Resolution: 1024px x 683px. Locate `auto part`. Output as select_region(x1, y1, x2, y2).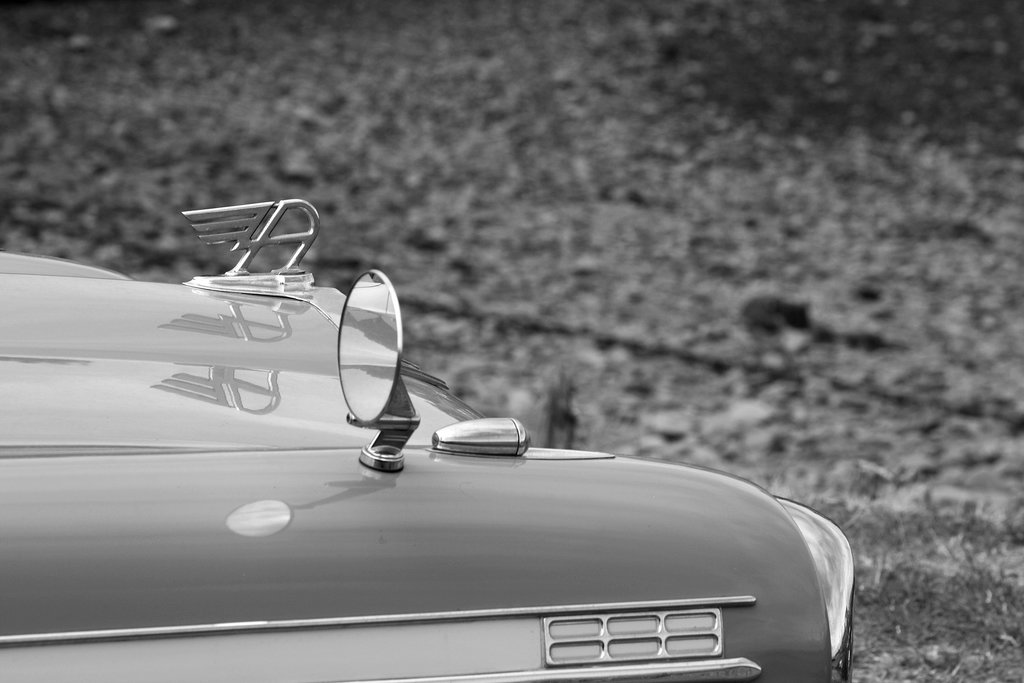
select_region(779, 498, 858, 682).
